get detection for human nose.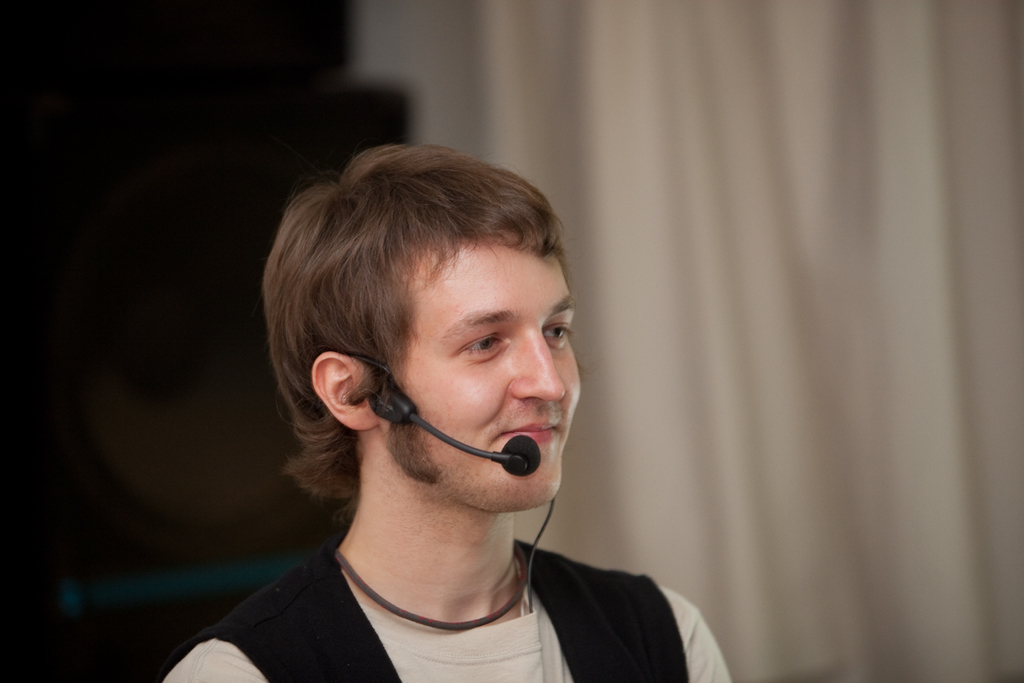
Detection: bbox=[509, 325, 567, 402].
